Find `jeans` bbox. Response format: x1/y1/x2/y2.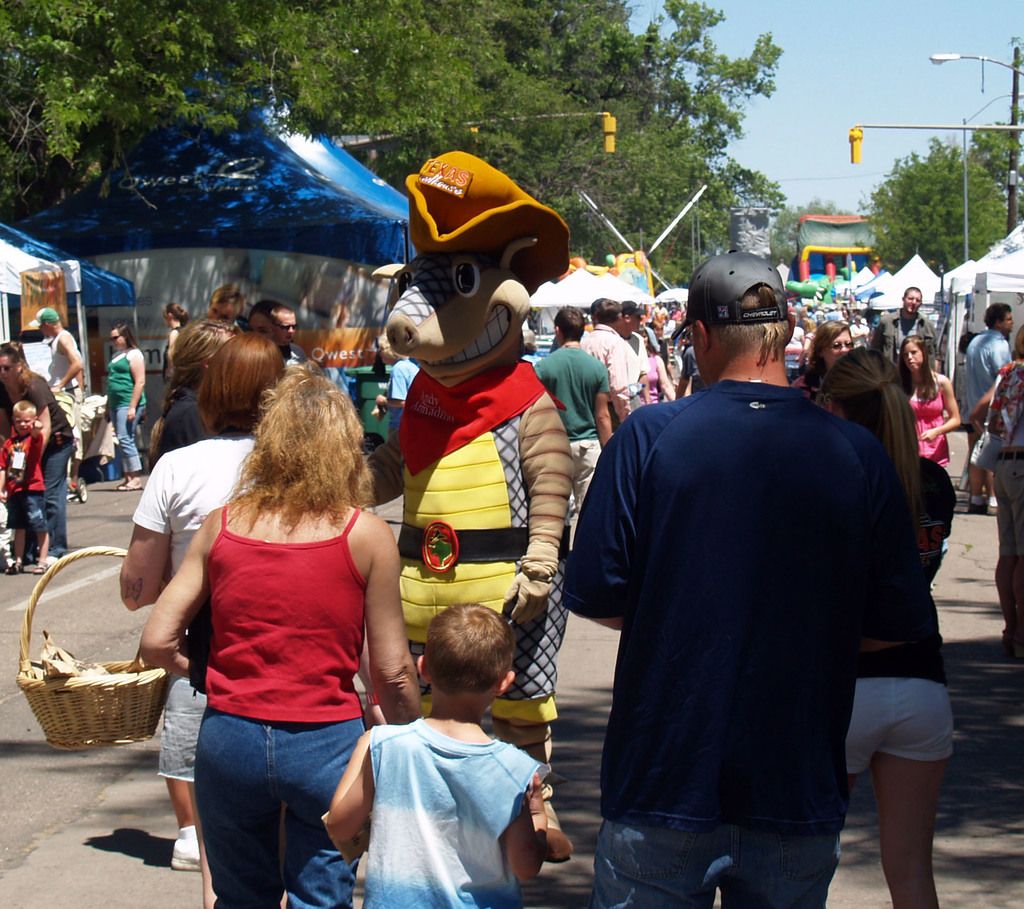
113/407/147/474.
